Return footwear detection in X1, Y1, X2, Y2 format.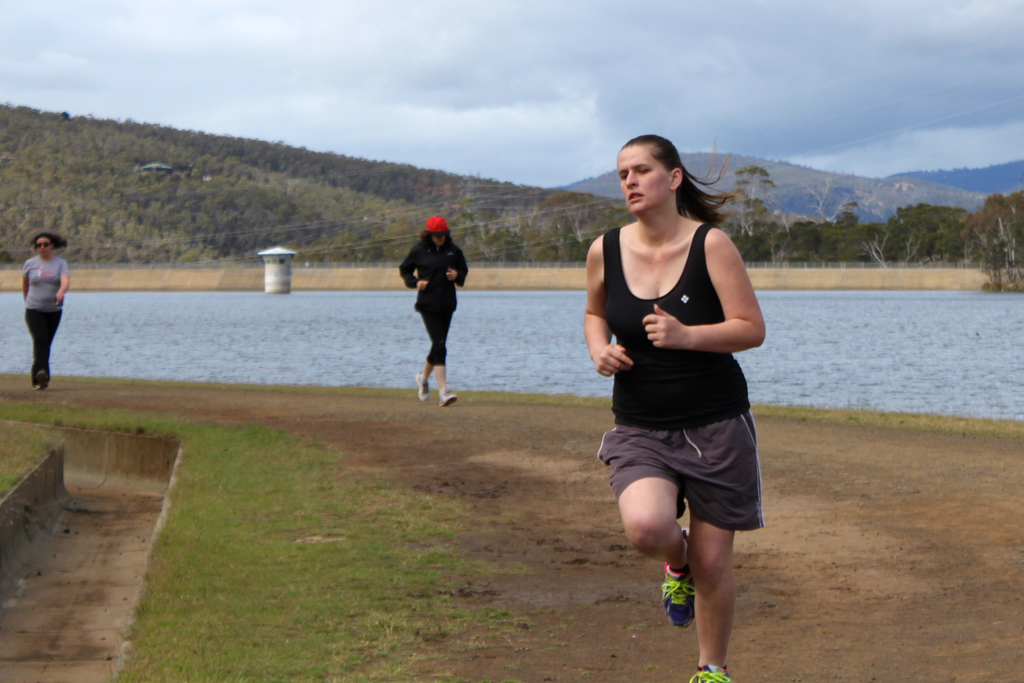
664, 556, 698, 630.
